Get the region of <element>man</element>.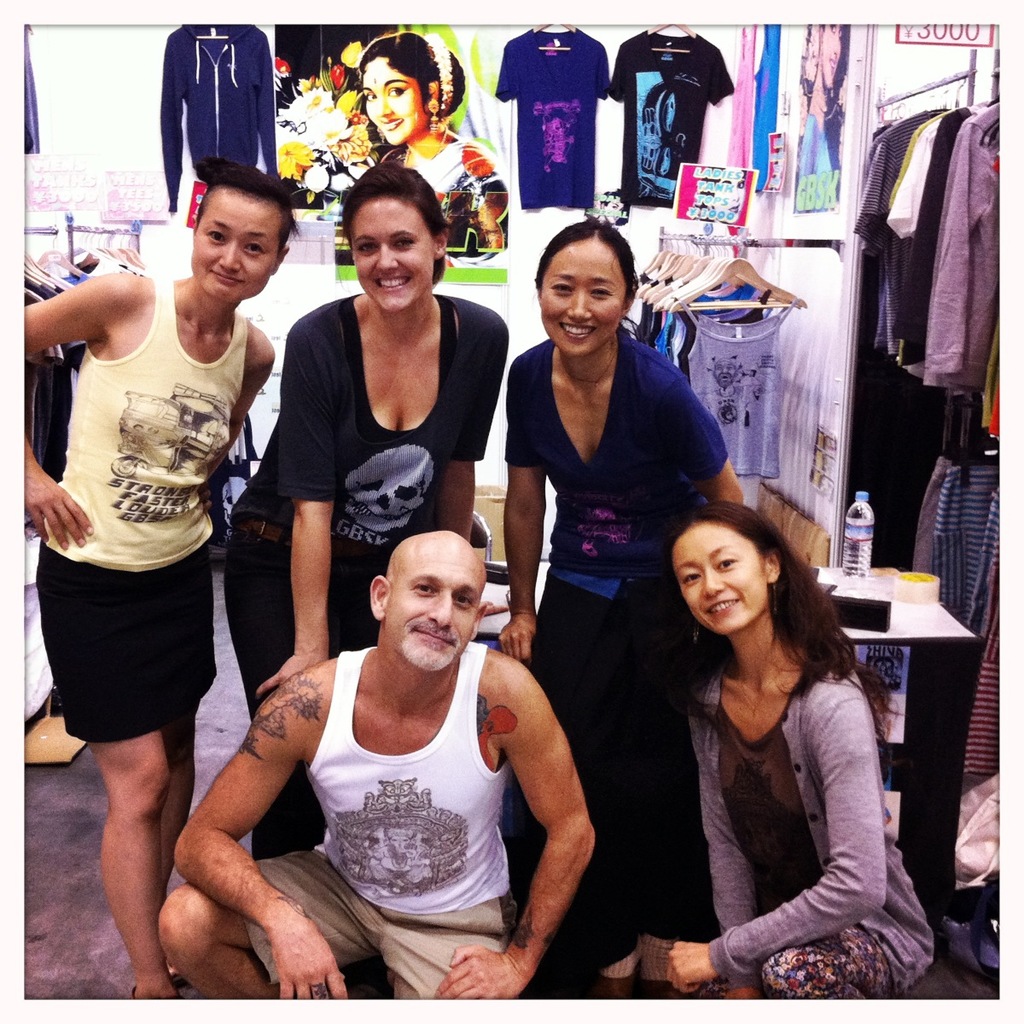
pyautogui.locateOnScreen(156, 528, 600, 998).
